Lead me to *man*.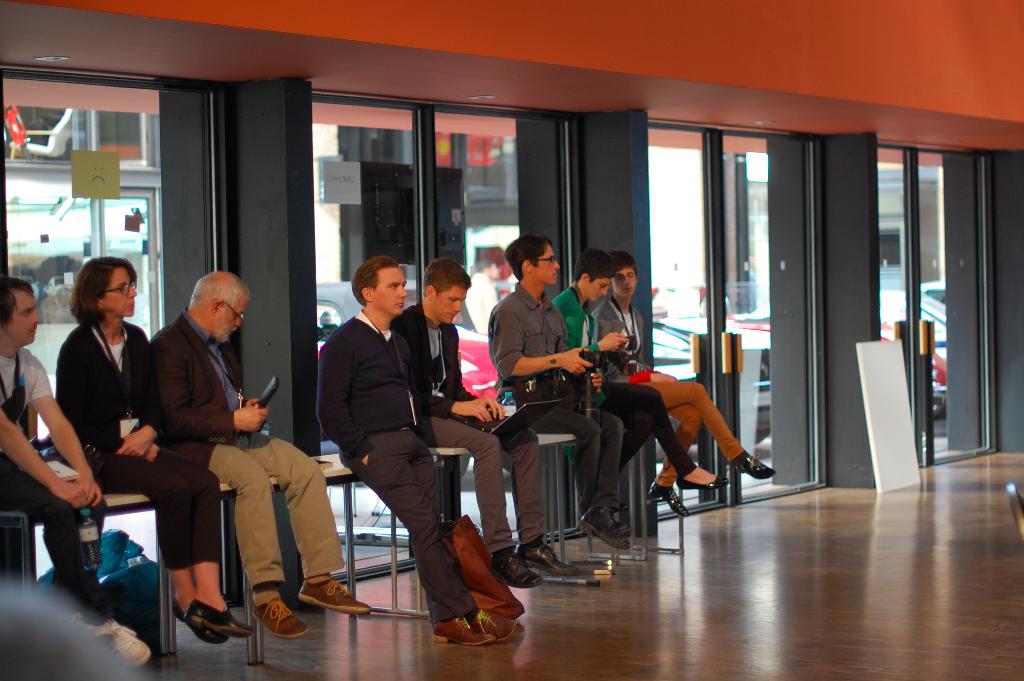
Lead to [x1=388, y1=260, x2=583, y2=587].
